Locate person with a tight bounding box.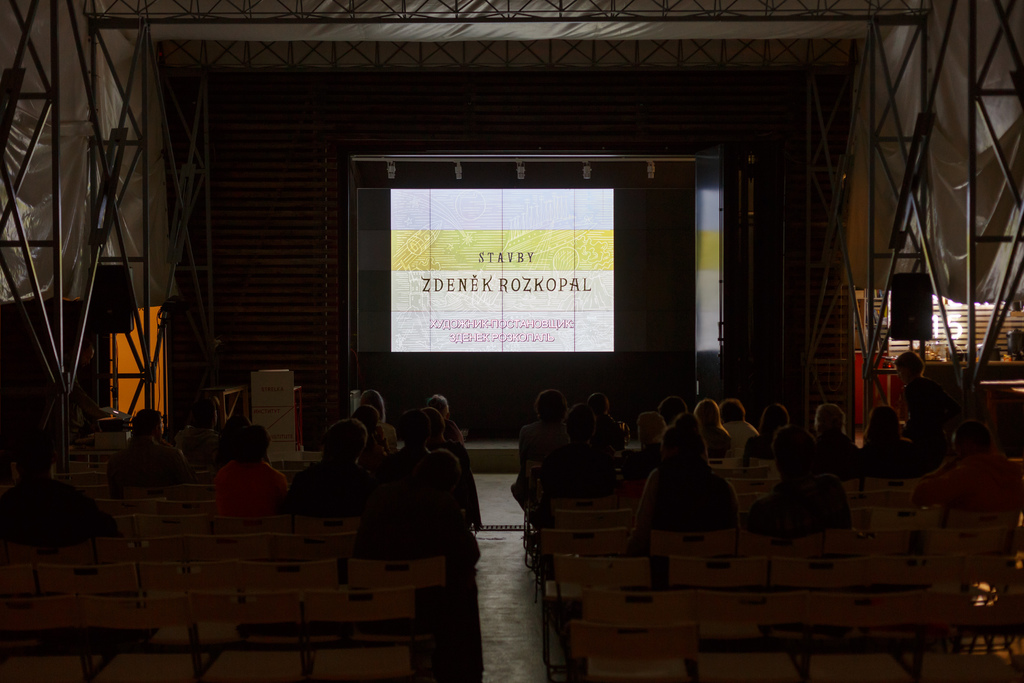
pyautogui.locateOnScreen(0, 445, 116, 539).
